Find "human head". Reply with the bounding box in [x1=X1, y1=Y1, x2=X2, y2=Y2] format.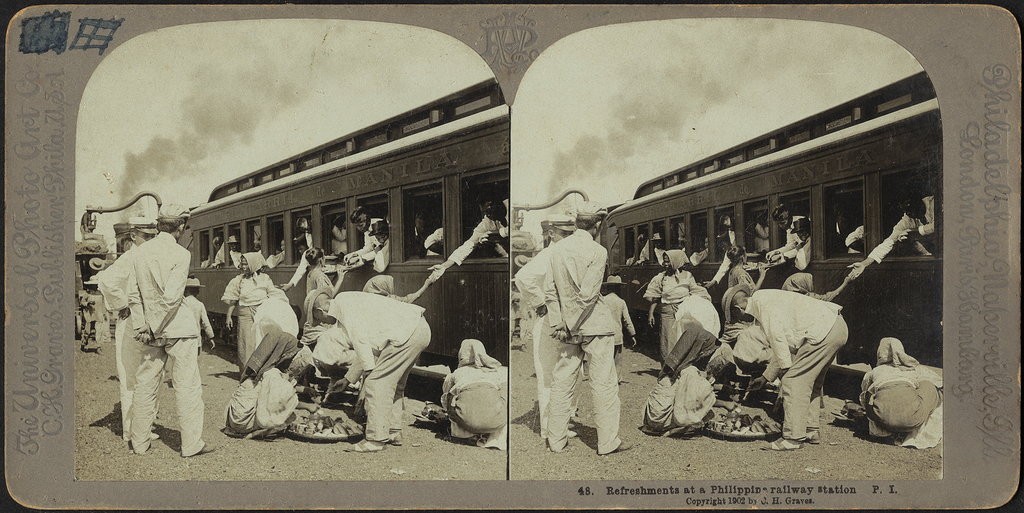
[x1=371, y1=218, x2=391, y2=245].
